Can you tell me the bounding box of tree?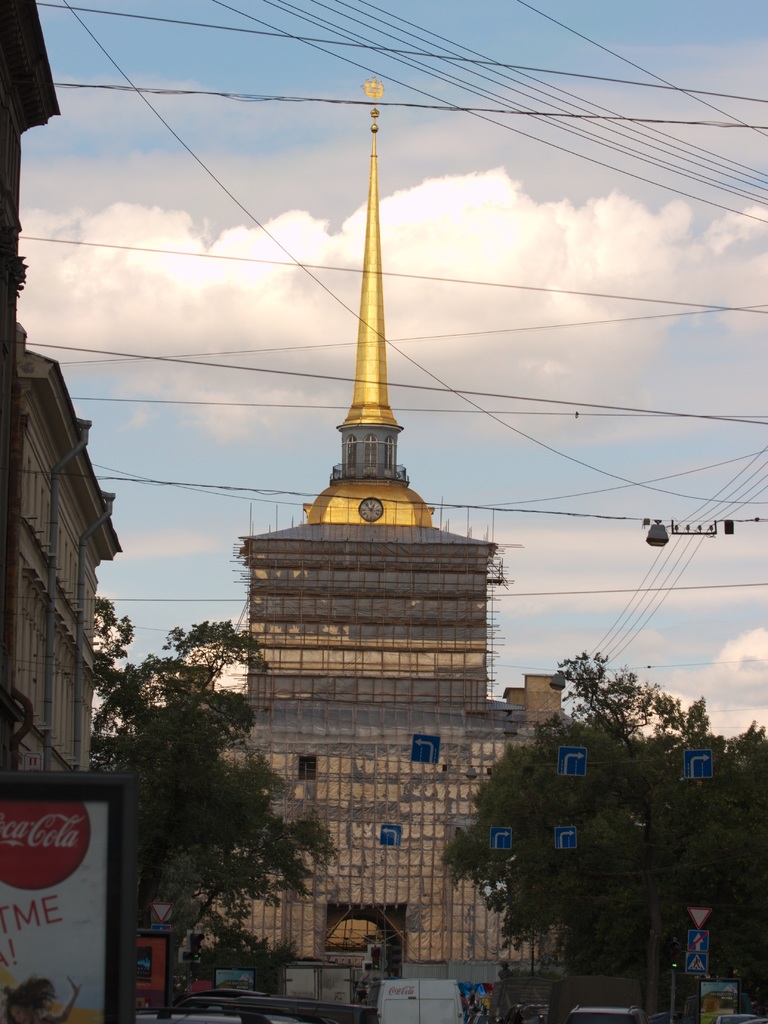
locate(100, 595, 355, 1023).
